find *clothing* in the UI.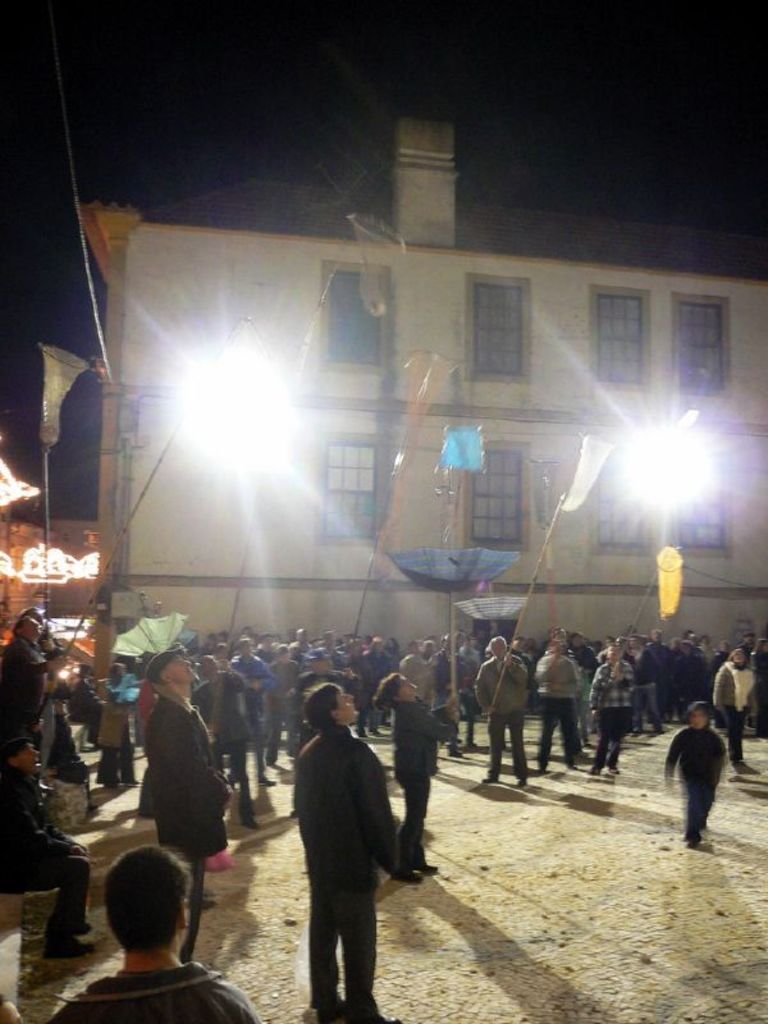
UI element at (left=137, top=692, right=228, bottom=969).
